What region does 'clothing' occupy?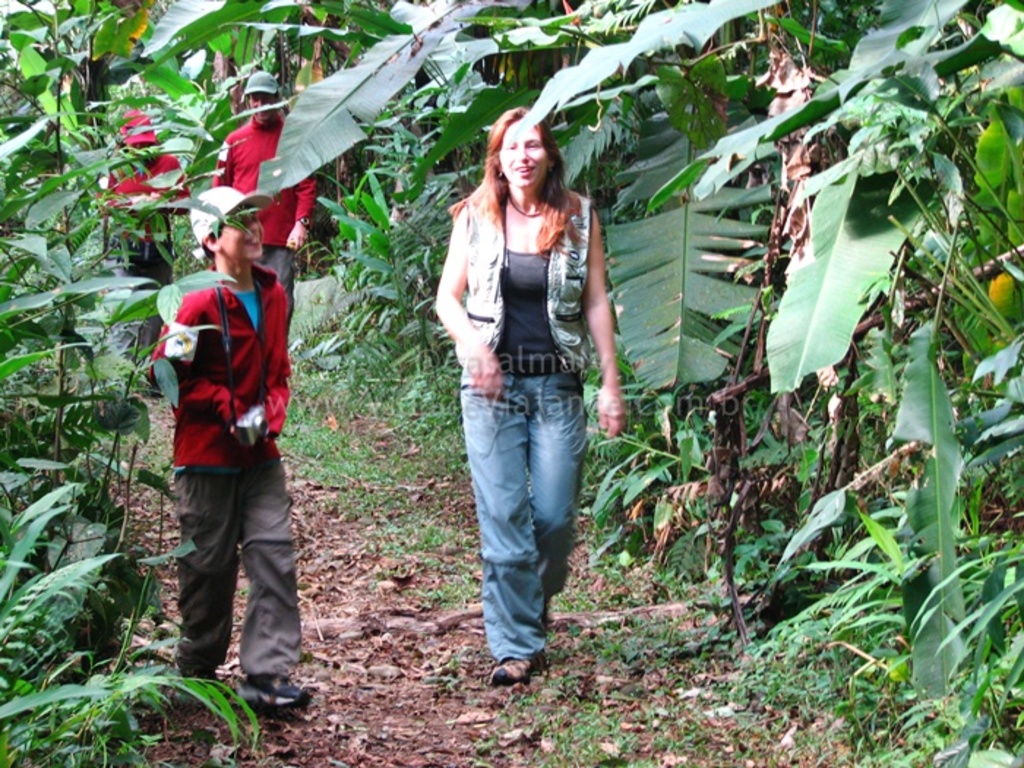
(x1=99, y1=154, x2=193, y2=364).
